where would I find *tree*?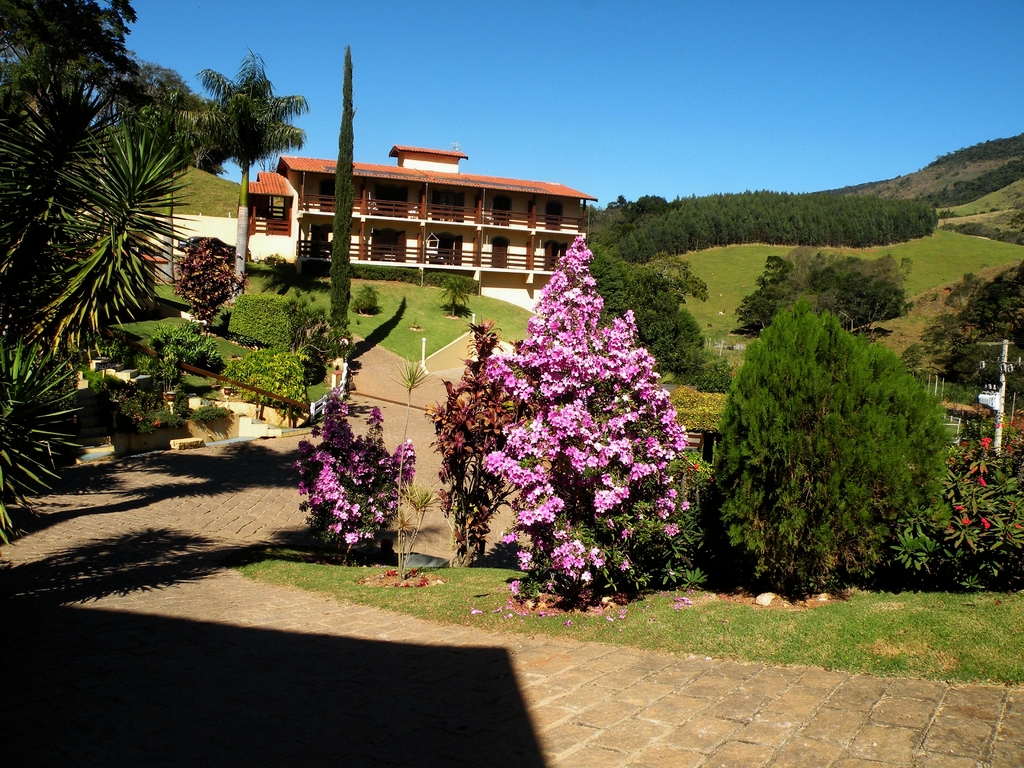
At box(709, 292, 959, 596).
